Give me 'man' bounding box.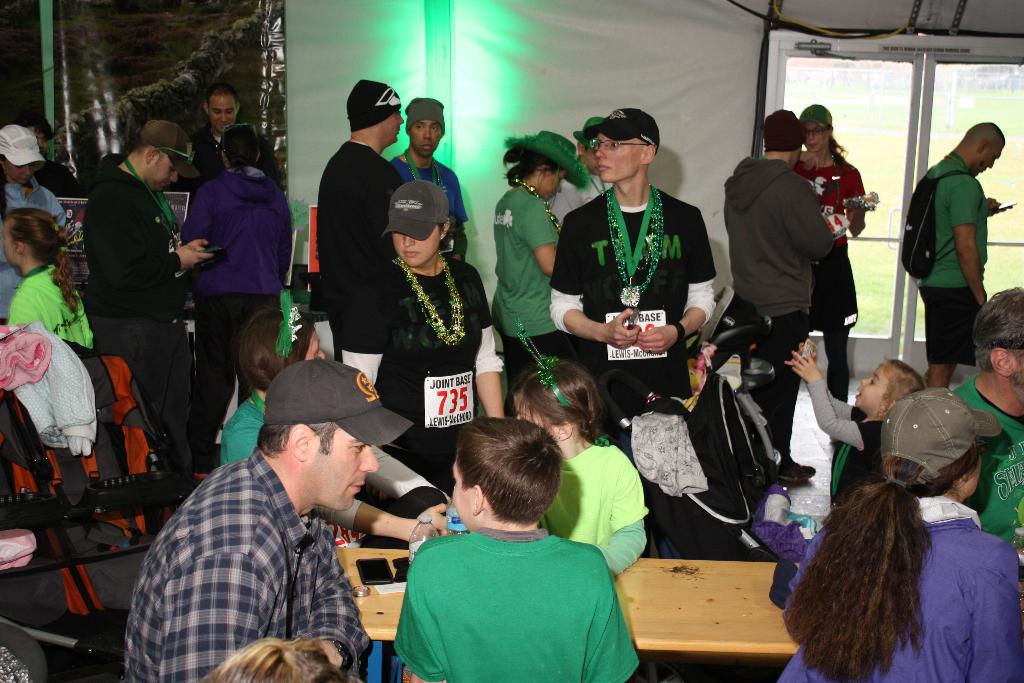
[x1=314, y1=75, x2=454, y2=395].
